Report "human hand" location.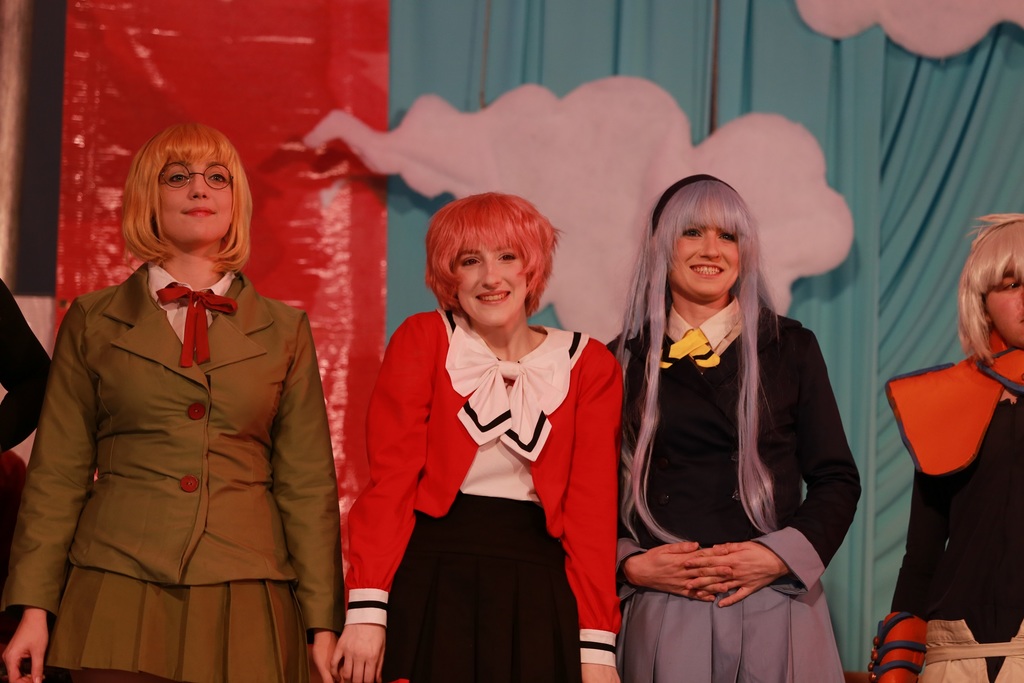
Report: Rect(684, 326, 867, 609).
